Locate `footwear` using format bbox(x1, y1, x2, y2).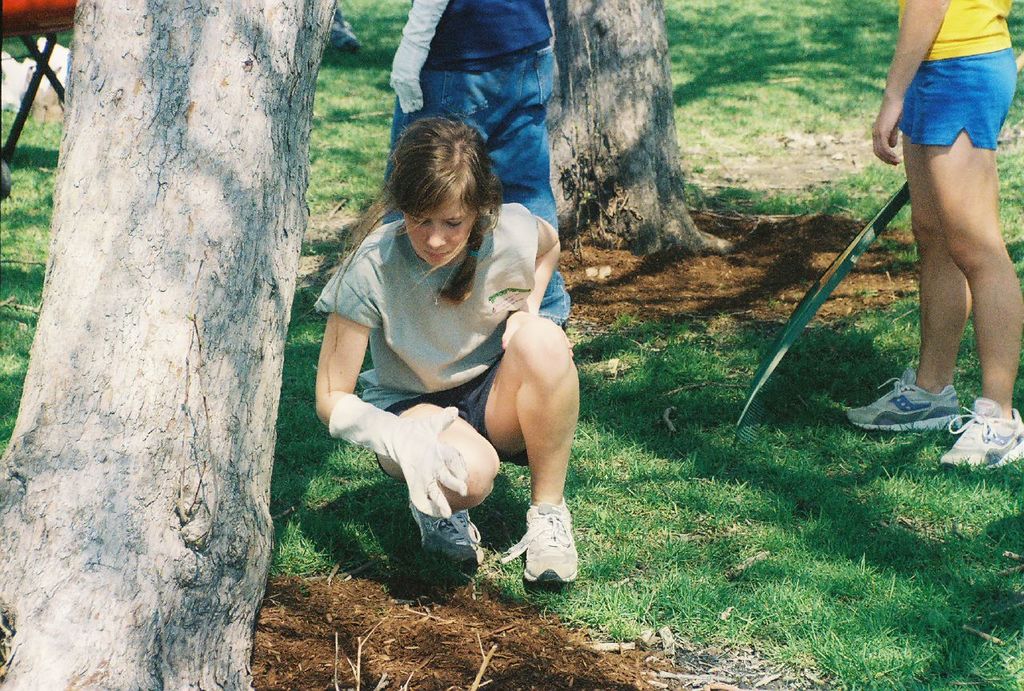
bbox(403, 505, 490, 568).
